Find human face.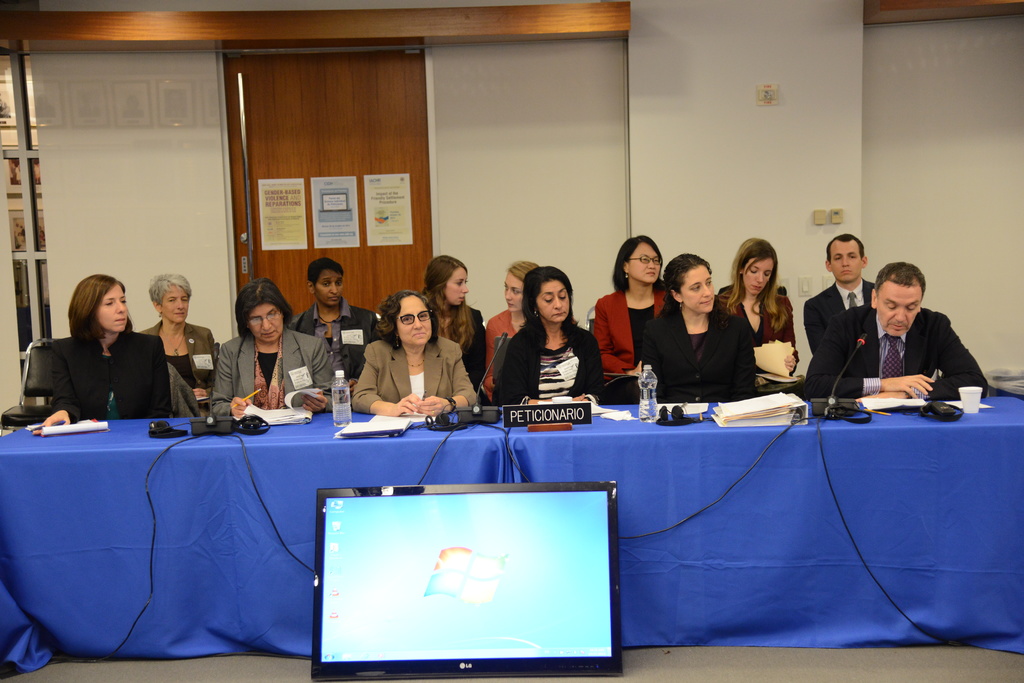
828,240,865,287.
